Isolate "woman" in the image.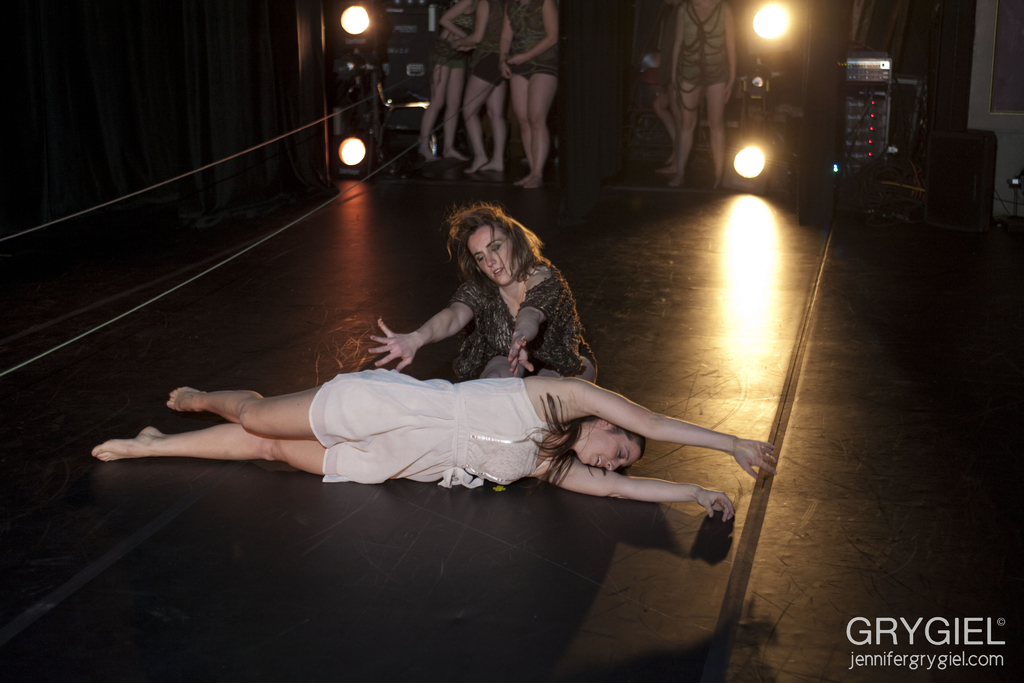
Isolated region: Rect(90, 362, 776, 520).
